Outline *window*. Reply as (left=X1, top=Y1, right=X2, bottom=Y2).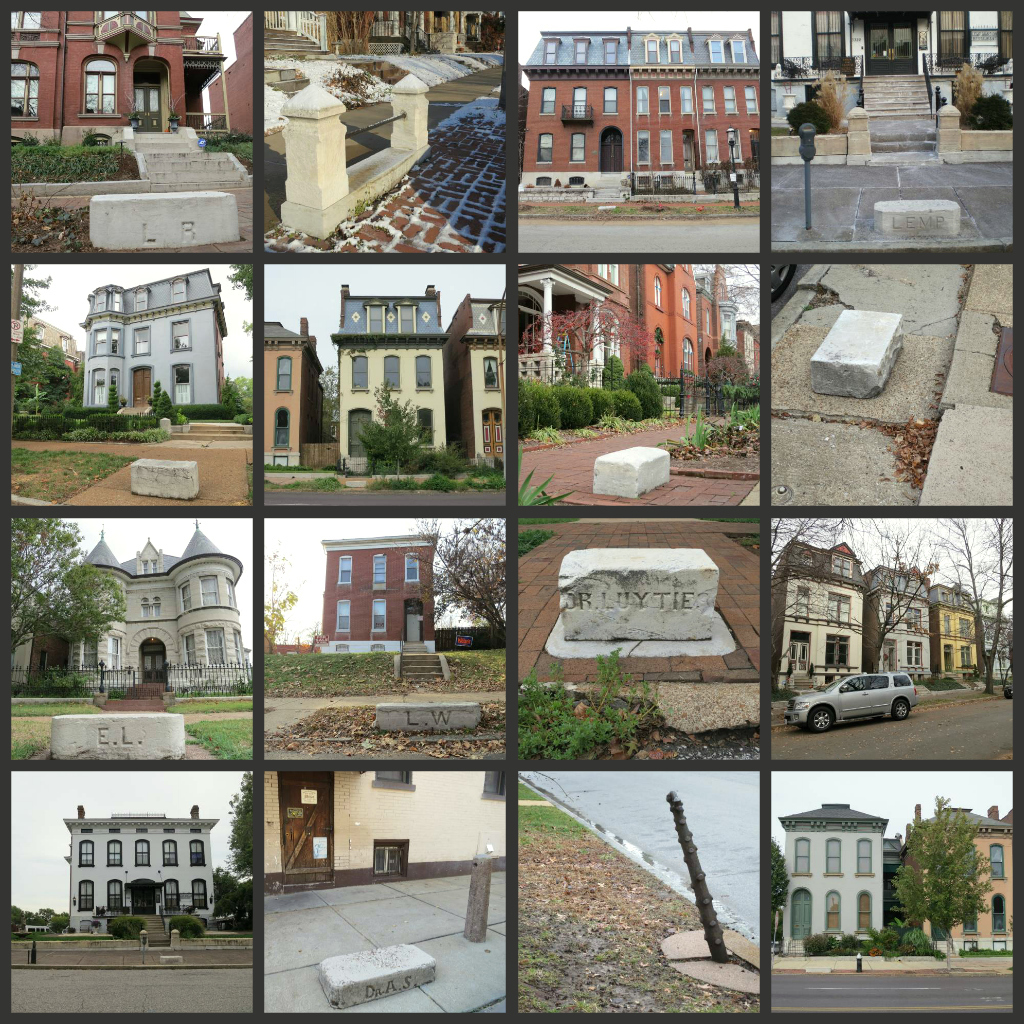
(left=540, top=85, right=556, bottom=118).
